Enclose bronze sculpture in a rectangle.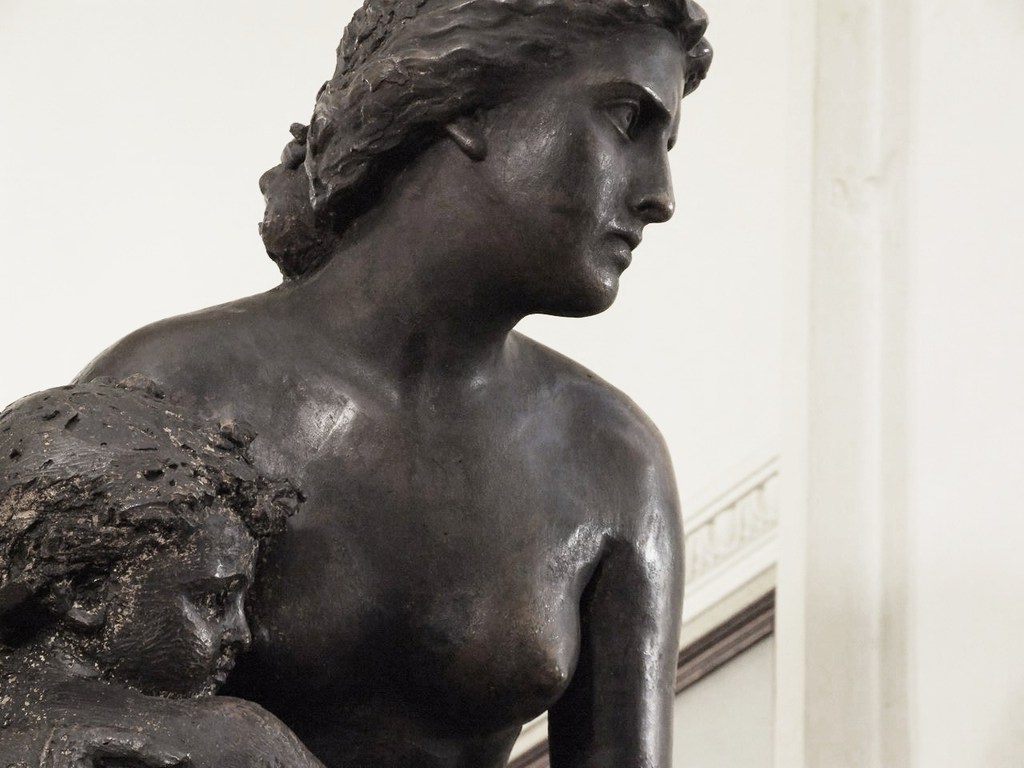
[0,3,720,767].
